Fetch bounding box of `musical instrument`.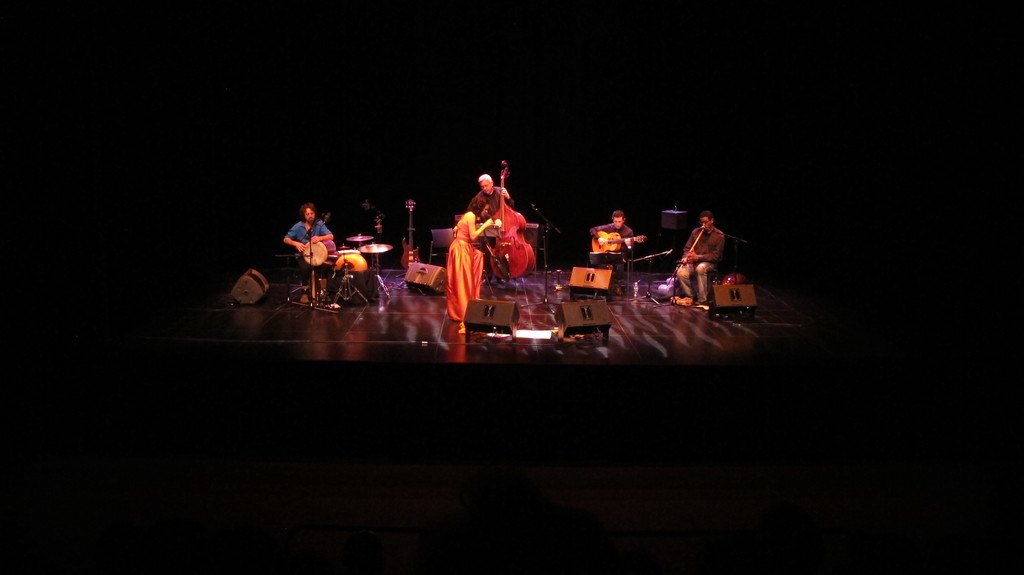
Bbox: <bbox>355, 241, 394, 274</bbox>.
